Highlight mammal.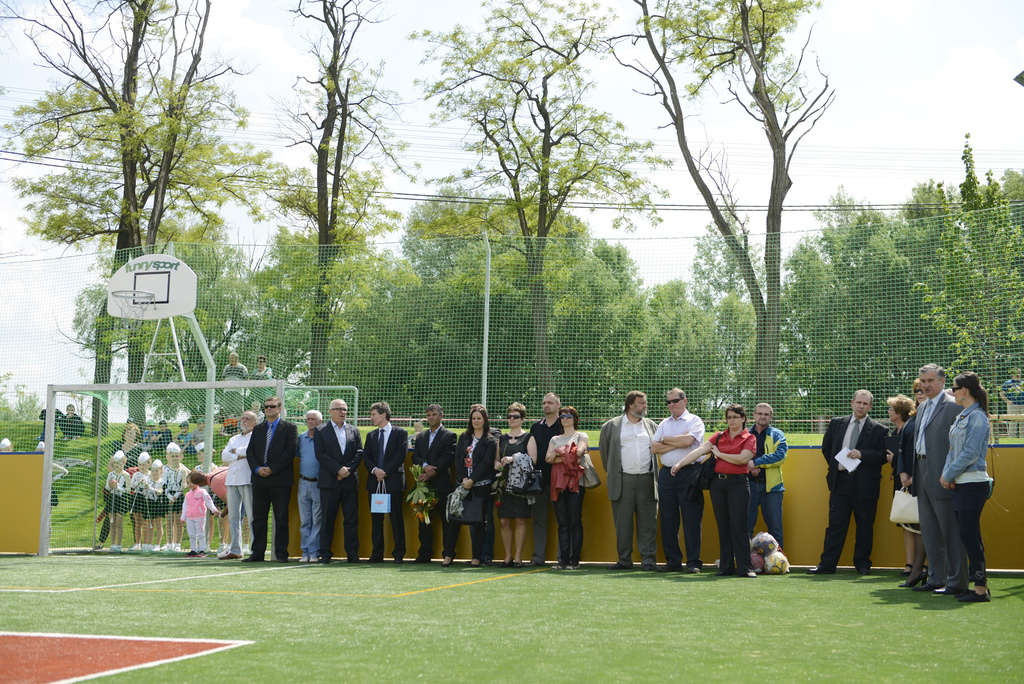
Highlighted region: detection(878, 397, 906, 569).
